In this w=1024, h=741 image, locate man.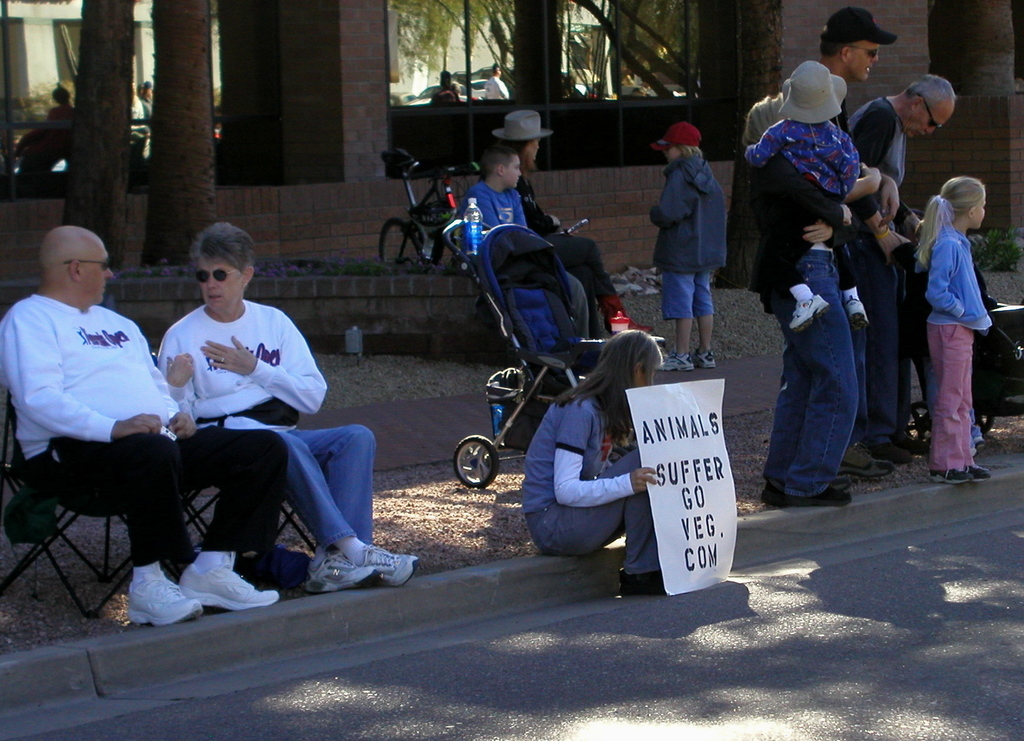
Bounding box: [0, 225, 294, 635].
